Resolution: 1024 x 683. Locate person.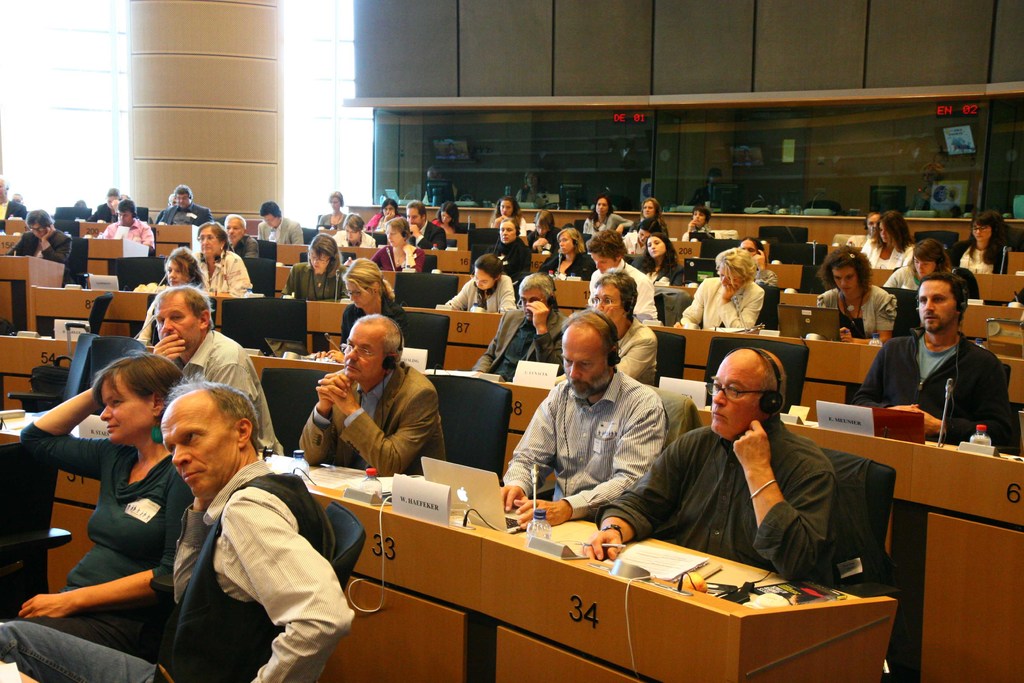
2/210/67/265.
